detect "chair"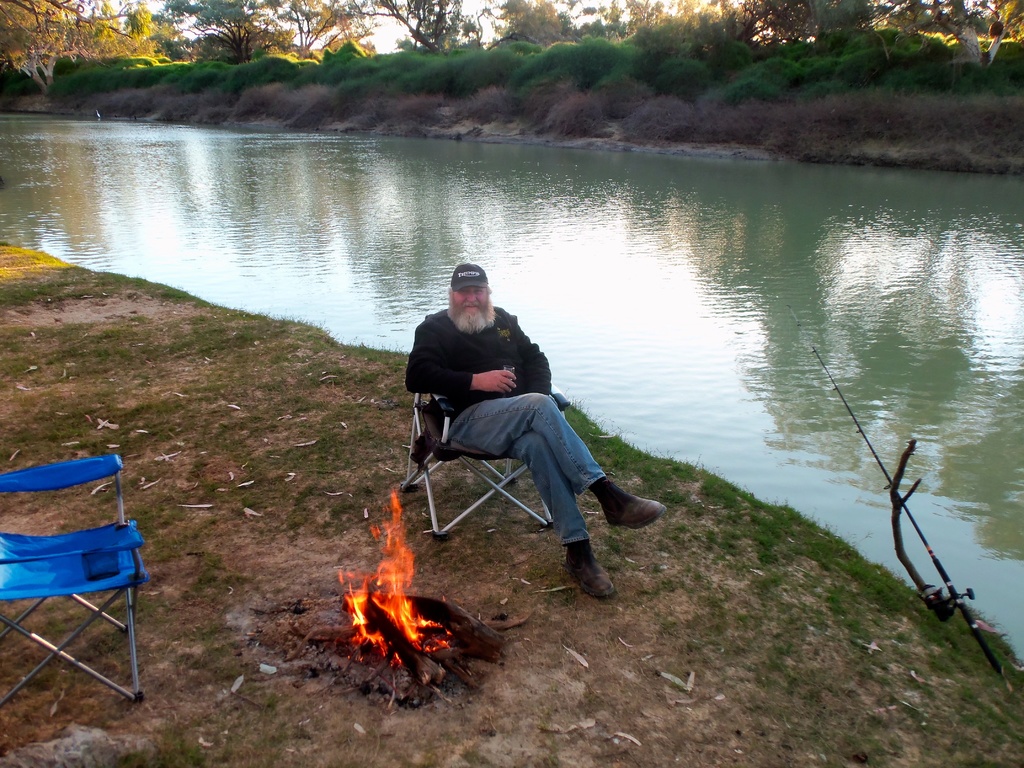
(x1=0, y1=454, x2=156, y2=712)
